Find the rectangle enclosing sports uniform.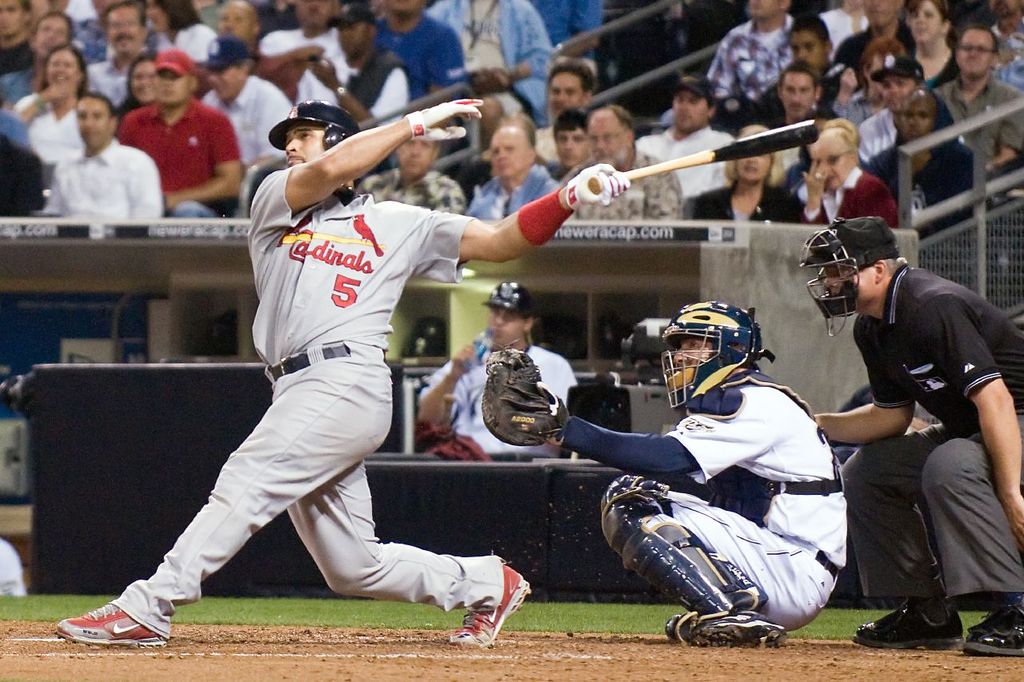
54, 102, 631, 648.
